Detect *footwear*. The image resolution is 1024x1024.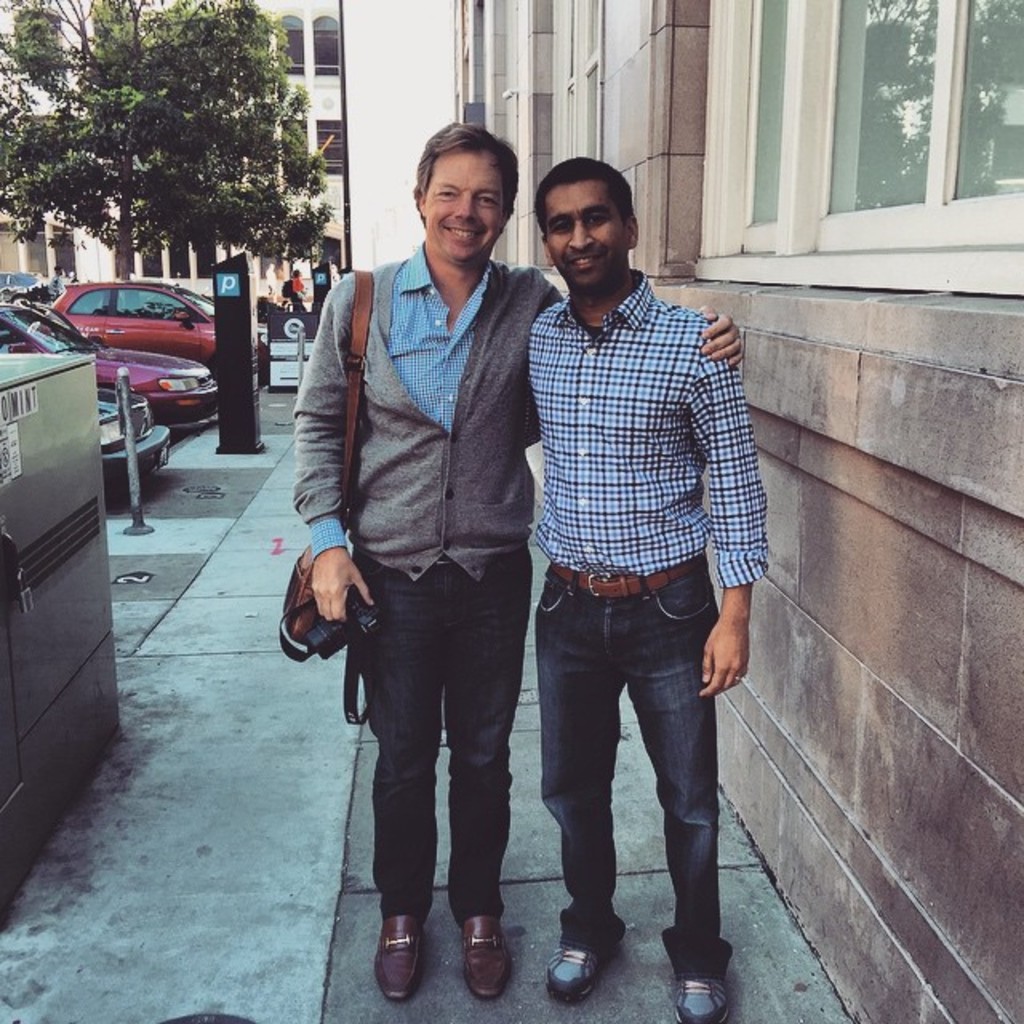
select_region(438, 872, 526, 1014).
